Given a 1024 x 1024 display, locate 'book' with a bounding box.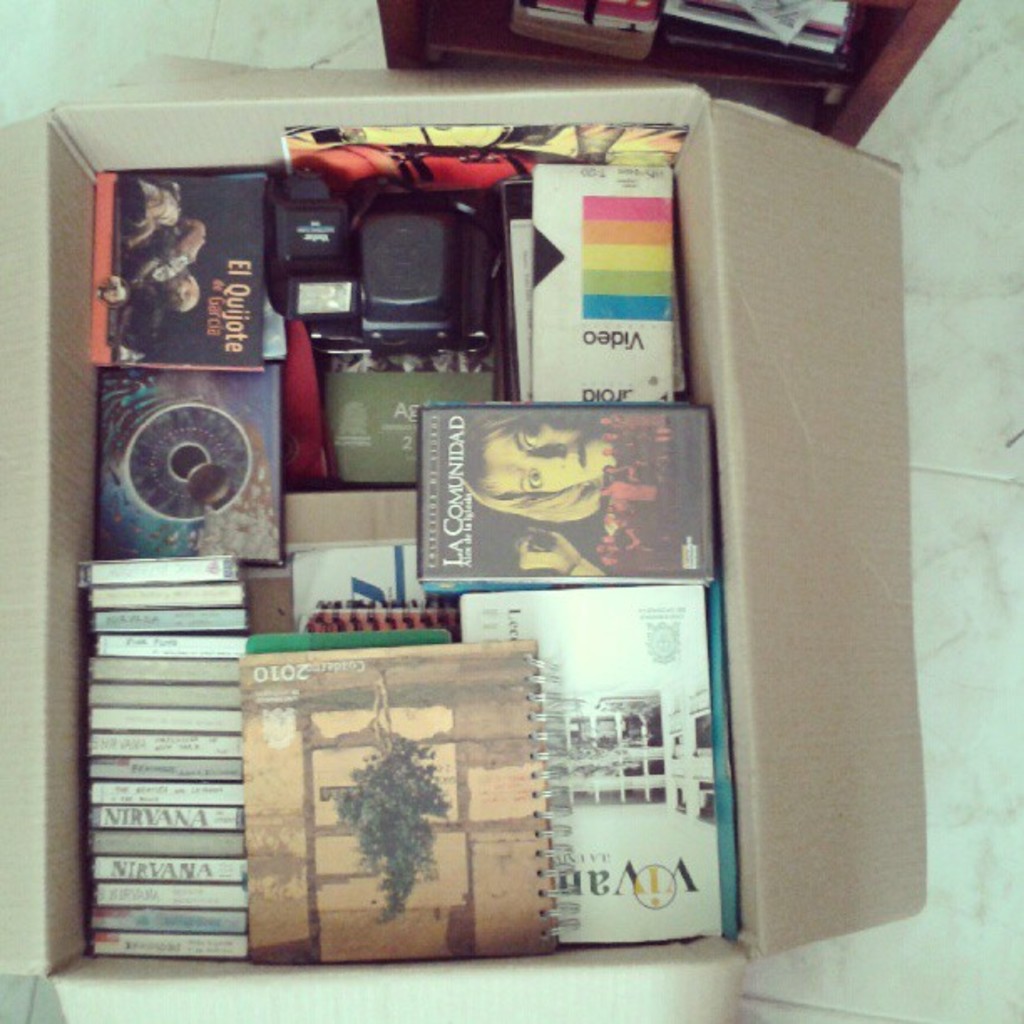
Located: pyautogui.locateOnScreen(228, 643, 544, 977).
